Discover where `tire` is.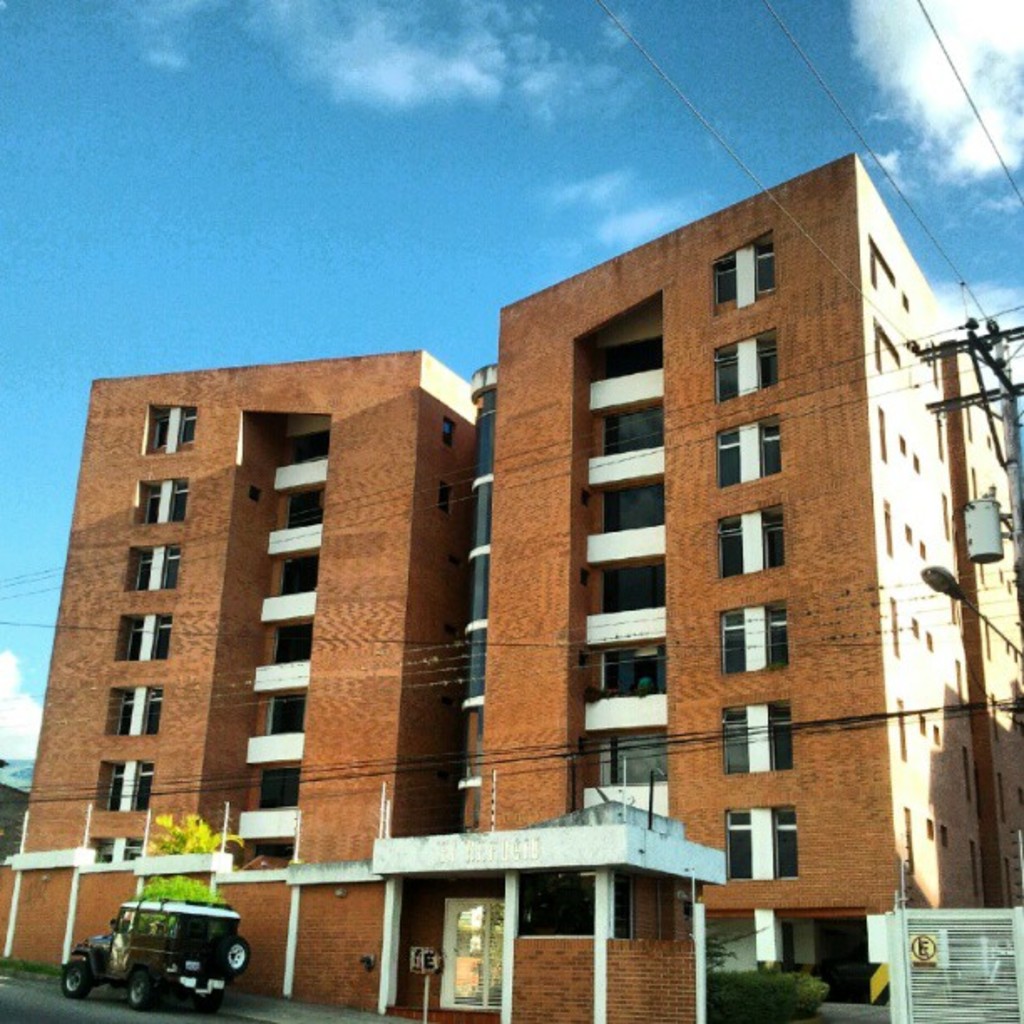
Discovered at locate(55, 962, 95, 1002).
